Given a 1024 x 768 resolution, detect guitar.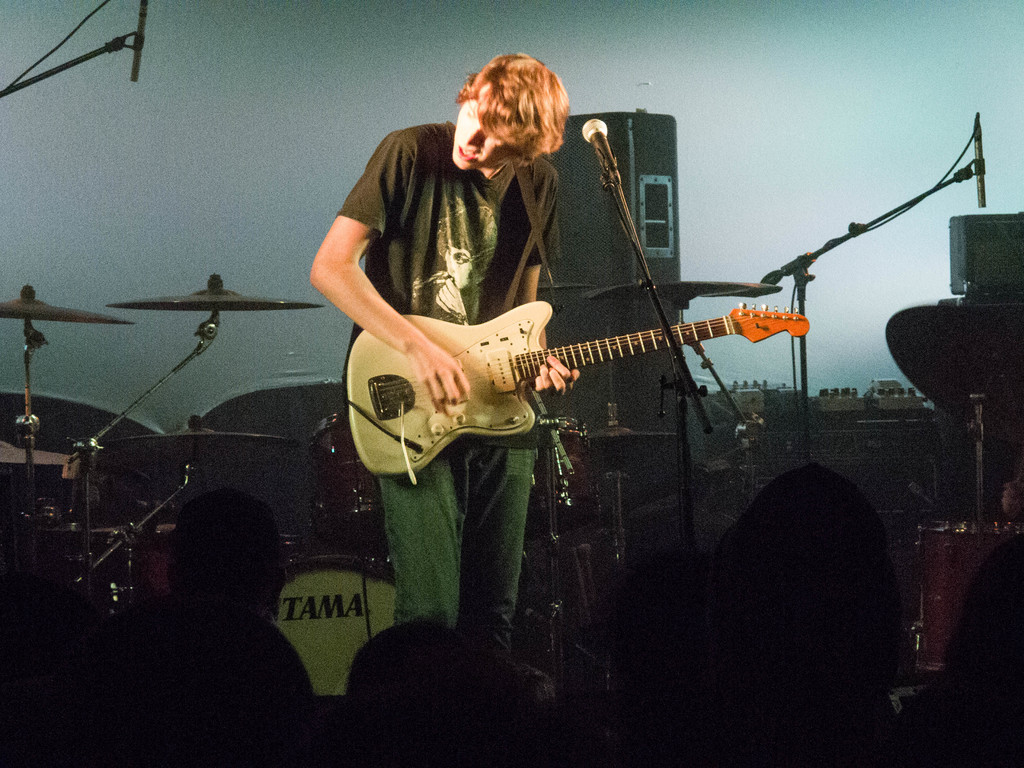
338,292,826,490.
